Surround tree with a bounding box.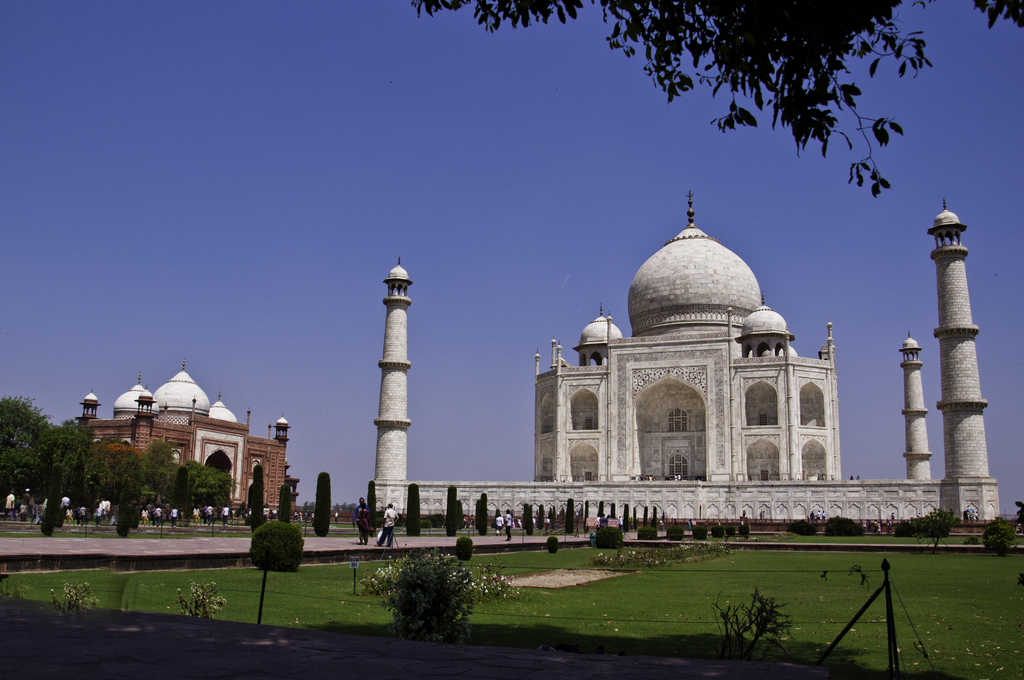
{"x1": 31, "y1": 579, "x2": 101, "y2": 625}.
